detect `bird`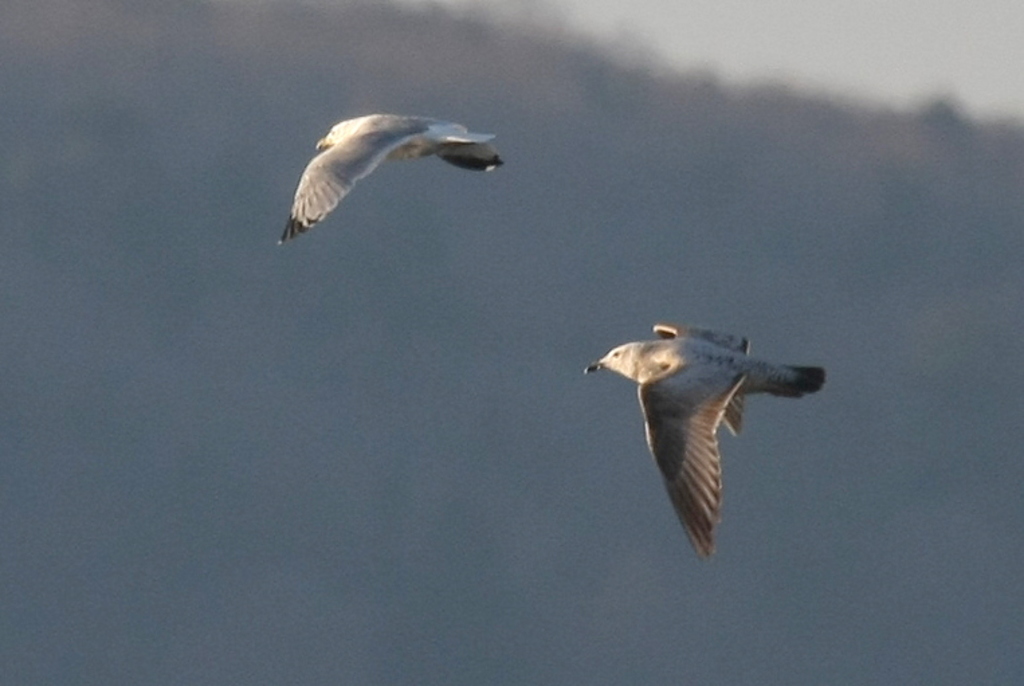
bbox=(576, 314, 836, 560)
